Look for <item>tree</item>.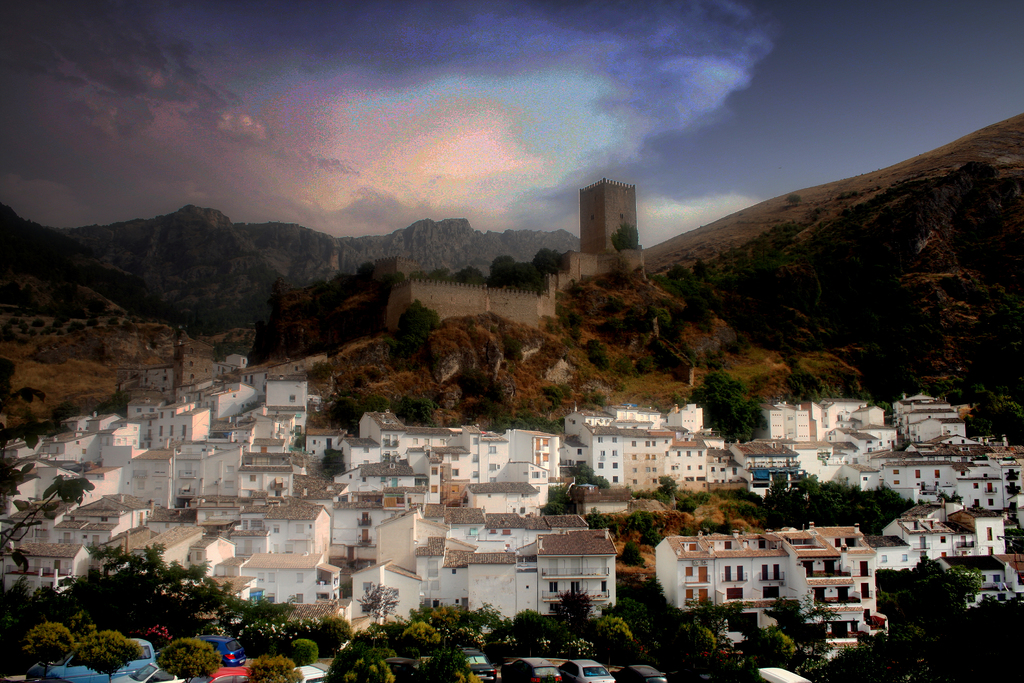
Found: (0, 357, 63, 446).
